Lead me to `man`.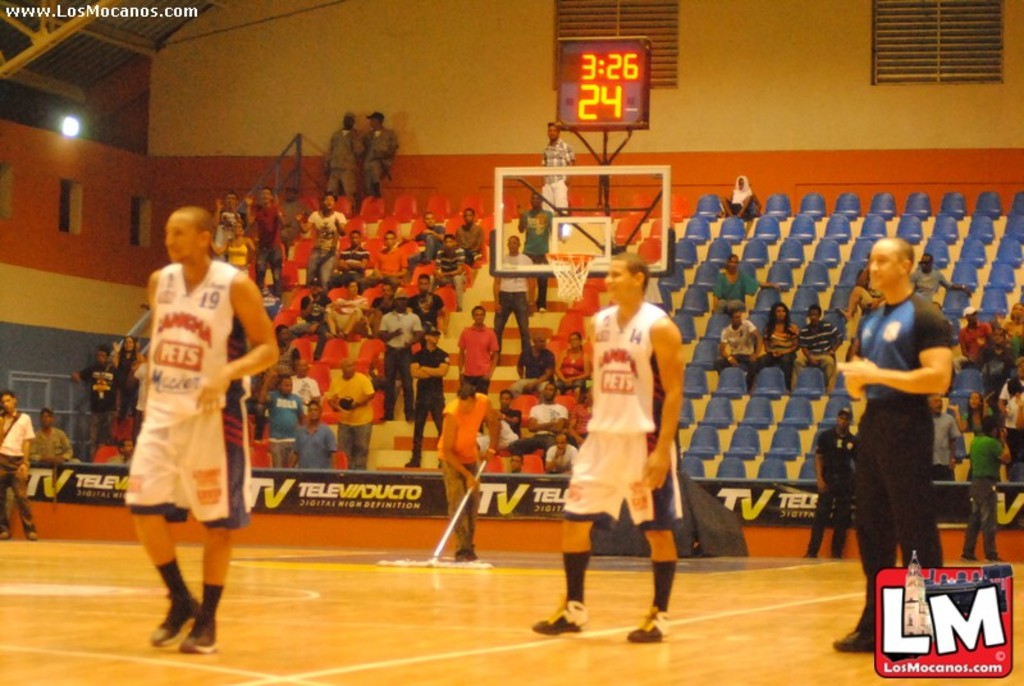
Lead to x1=111 y1=198 x2=264 y2=658.
